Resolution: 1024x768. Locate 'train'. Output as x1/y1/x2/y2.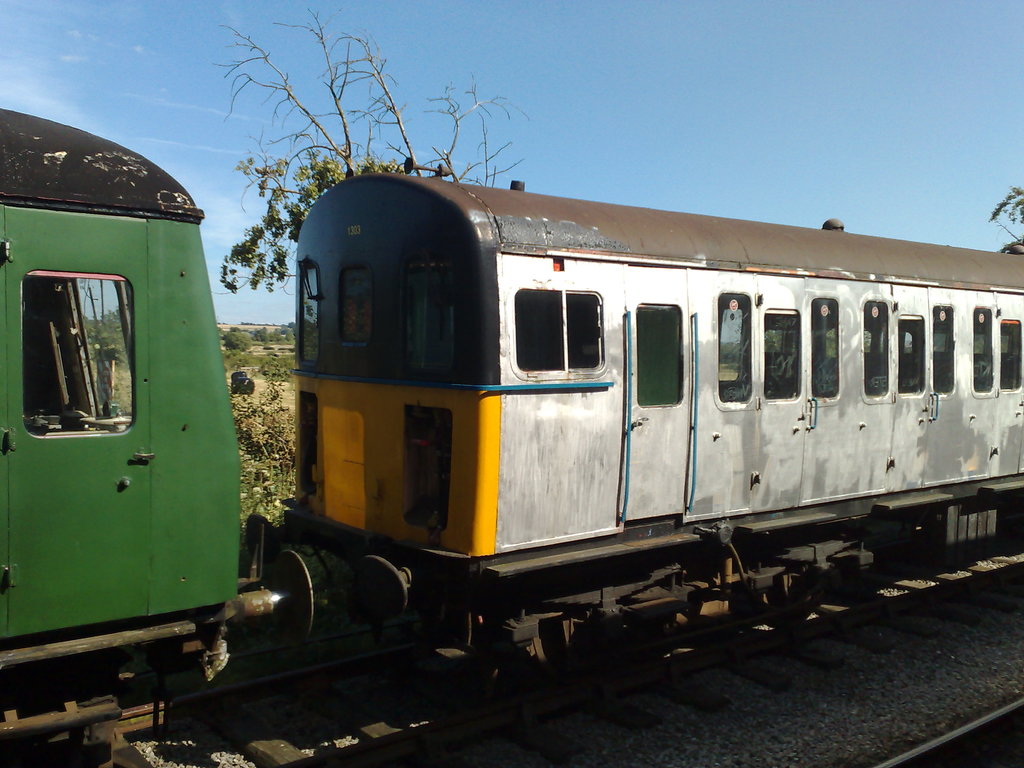
0/111/1021/767.
